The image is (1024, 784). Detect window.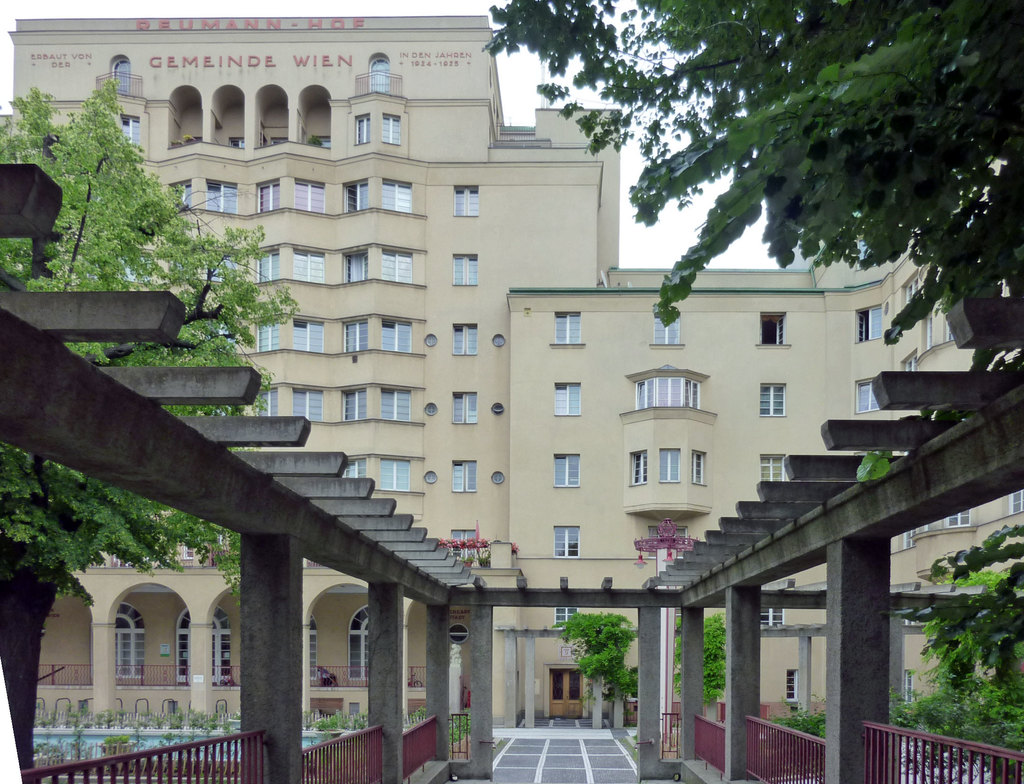
Detection: <box>119,112,141,146</box>.
